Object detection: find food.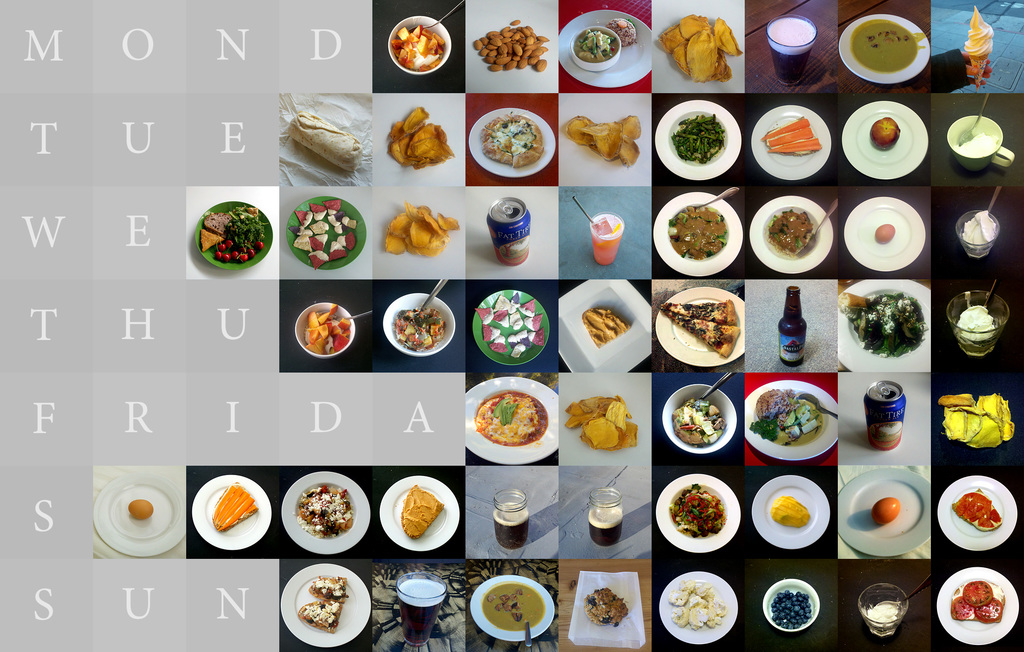
481/584/545/632.
